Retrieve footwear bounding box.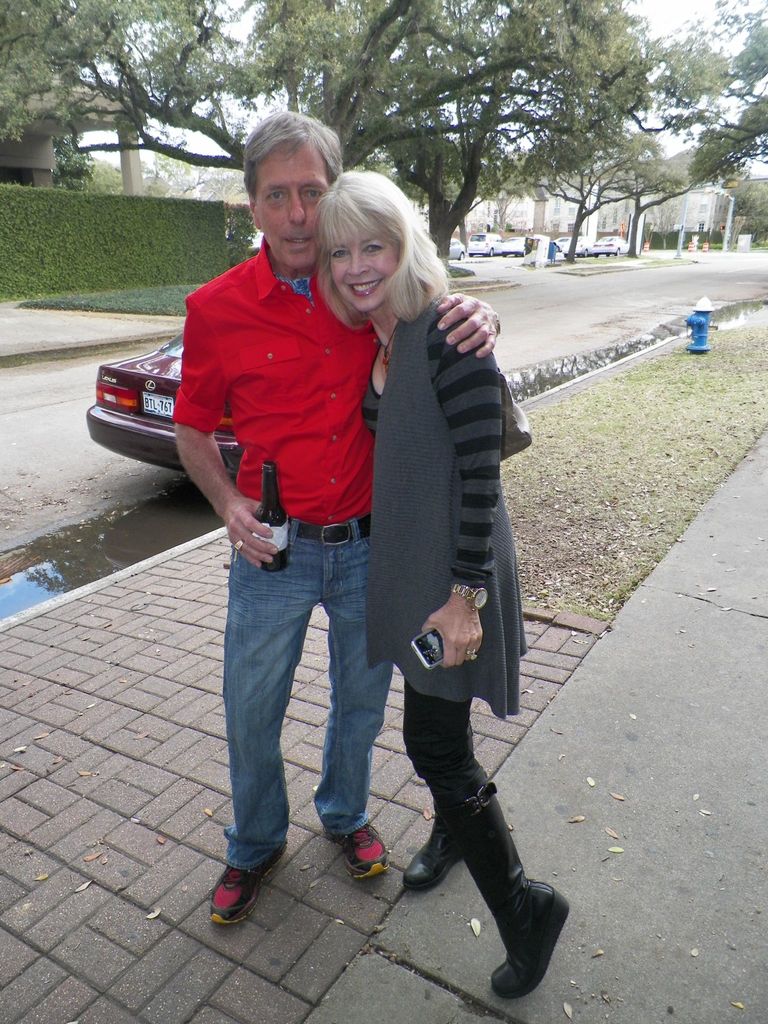
Bounding box: Rect(207, 842, 291, 923).
